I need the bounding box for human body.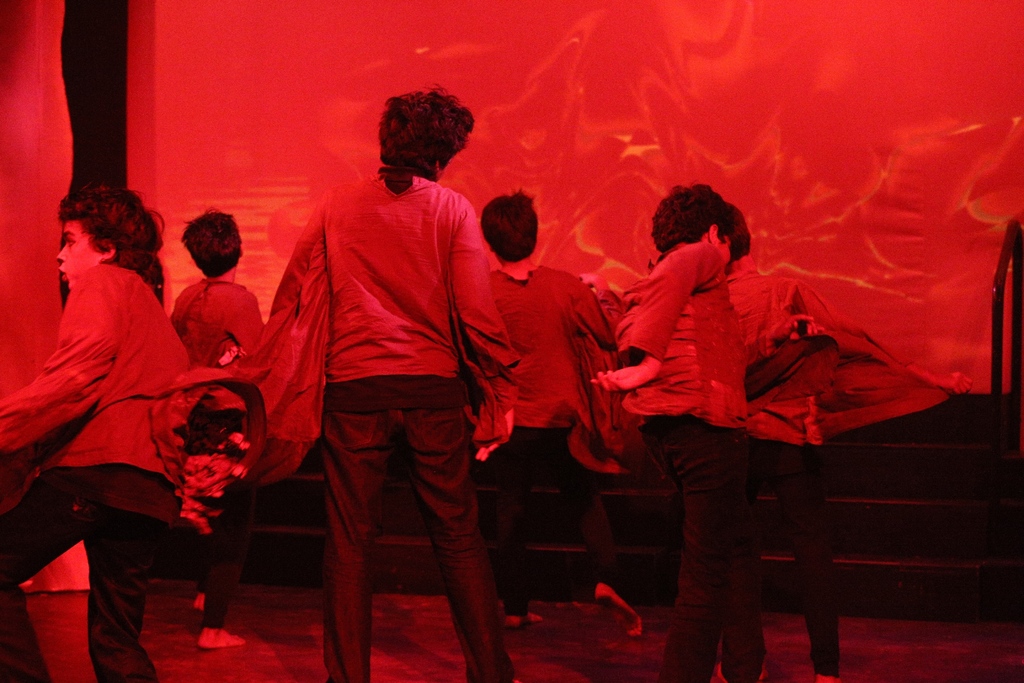
Here it is: x1=593, y1=235, x2=771, y2=682.
